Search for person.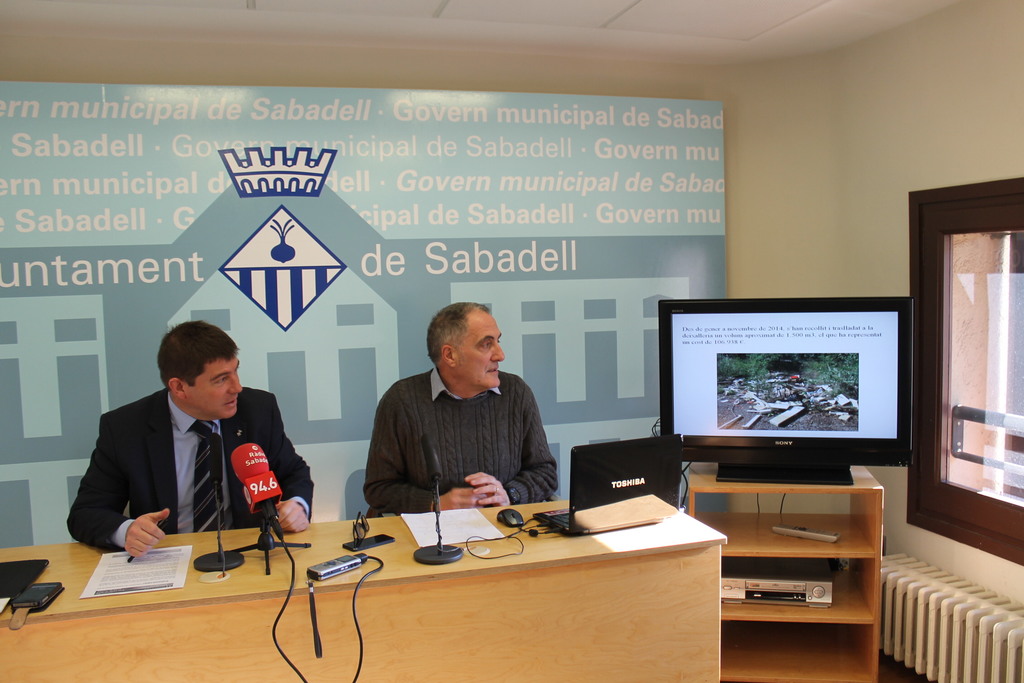
Found at (83, 315, 310, 580).
